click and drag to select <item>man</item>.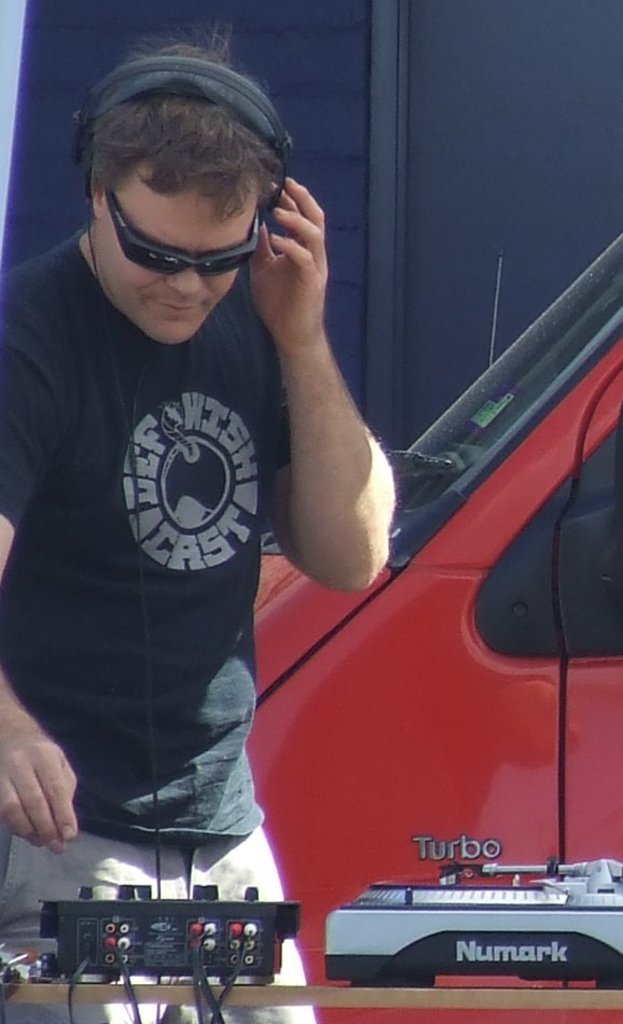
Selection: 8/18/399/952.
